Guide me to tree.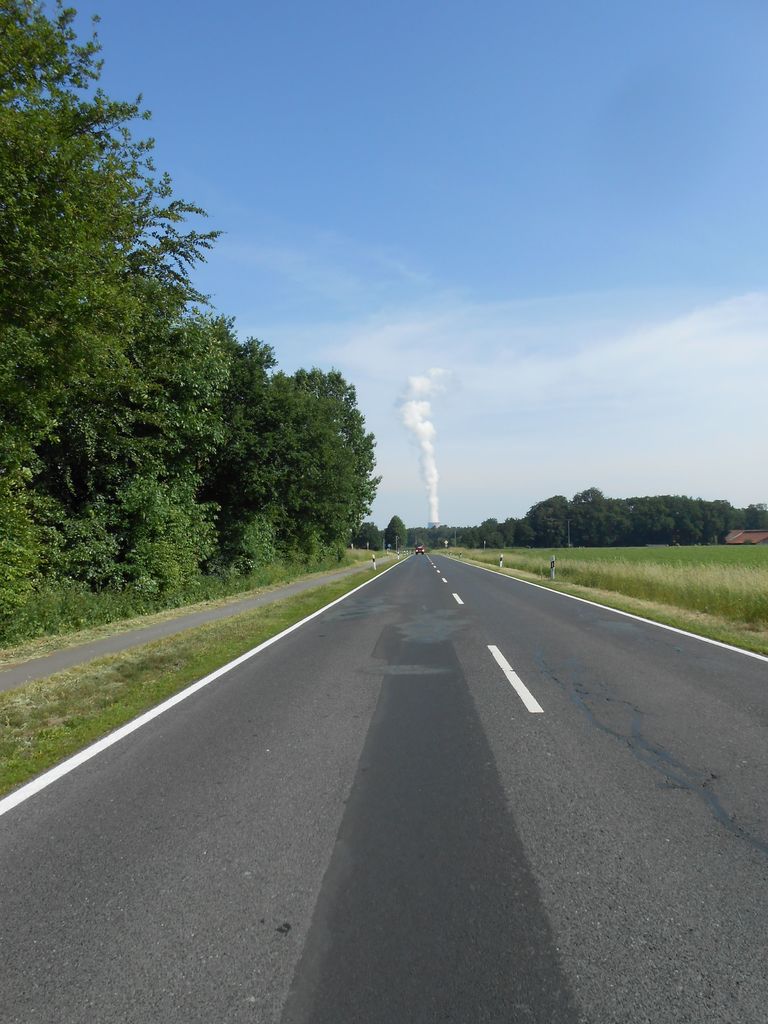
Guidance: detection(474, 515, 502, 531).
